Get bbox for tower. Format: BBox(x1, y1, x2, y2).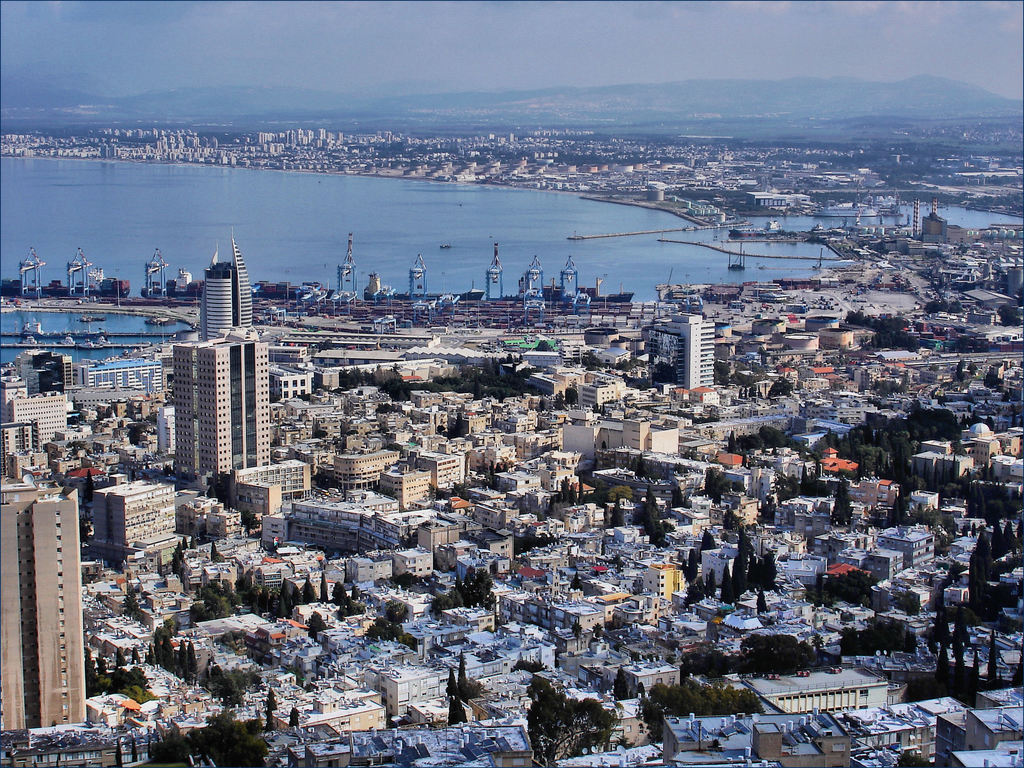
BBox(0, 474, 99, 732).
